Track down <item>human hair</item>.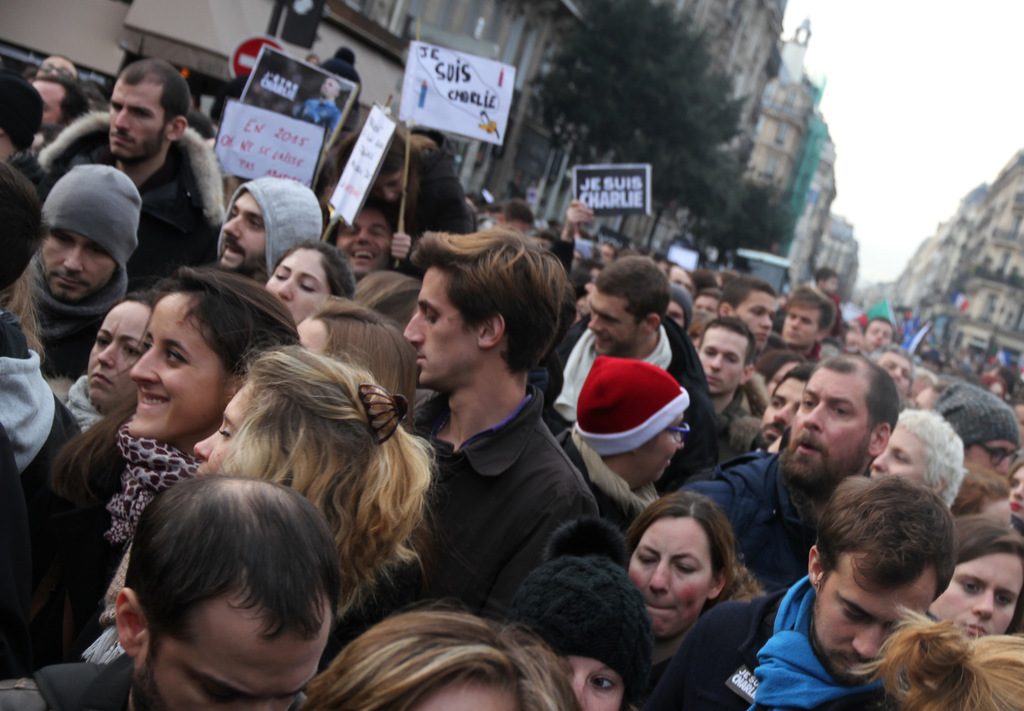
Tracked to {"left": 39, "top": 75, "right": 89, "bottom": 126}.
